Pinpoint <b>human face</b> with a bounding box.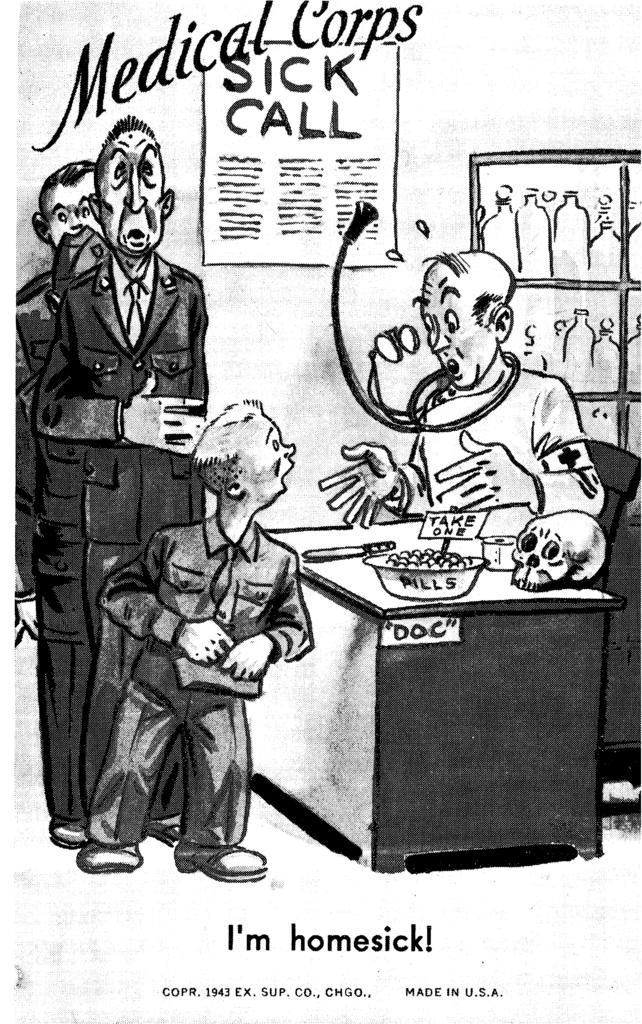
pyautogui.locateOnScreen(40, 178, 103, 241).
